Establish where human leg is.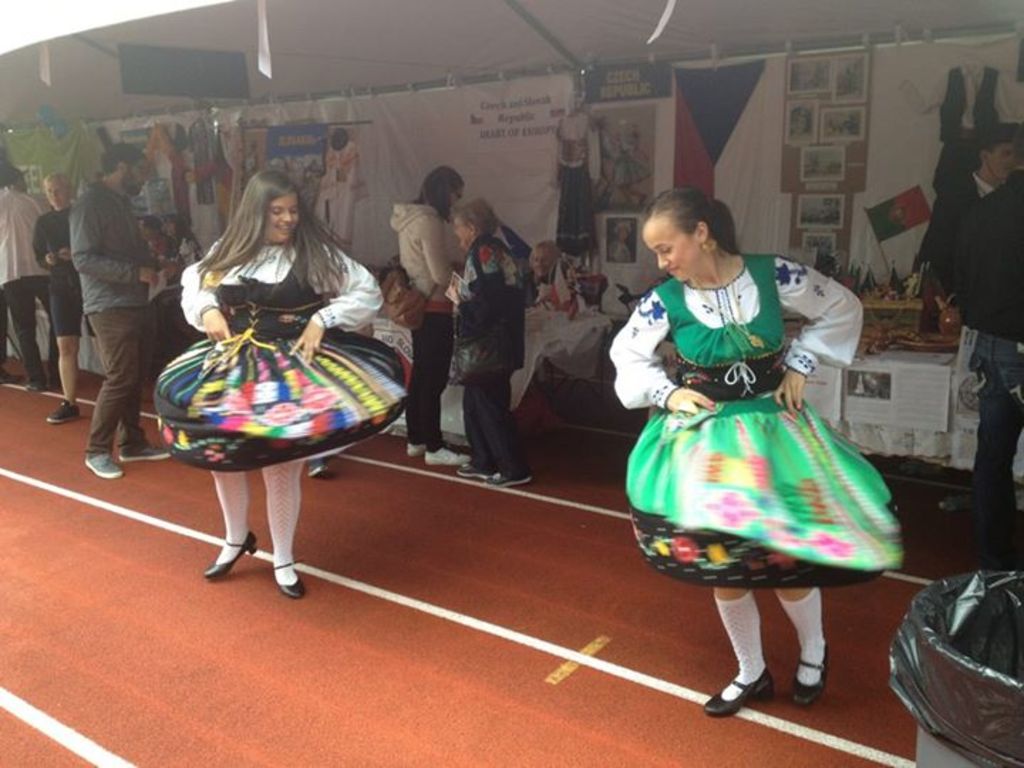
Established at [475, 375, 542, 491].
